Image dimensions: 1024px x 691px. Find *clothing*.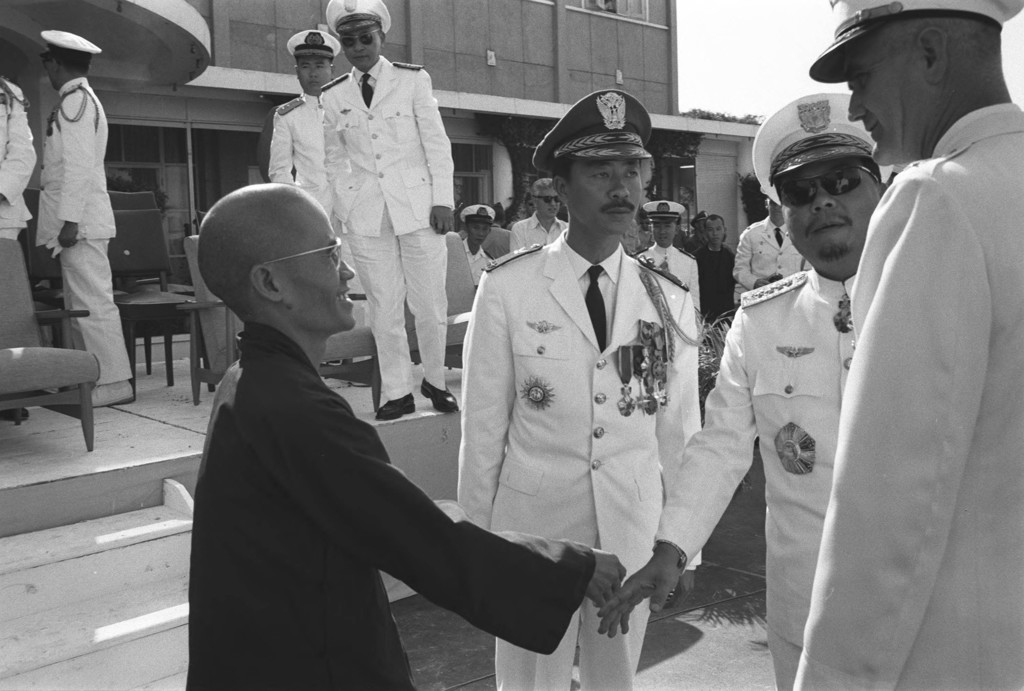
l=0, t=75, r=36, b=245.
